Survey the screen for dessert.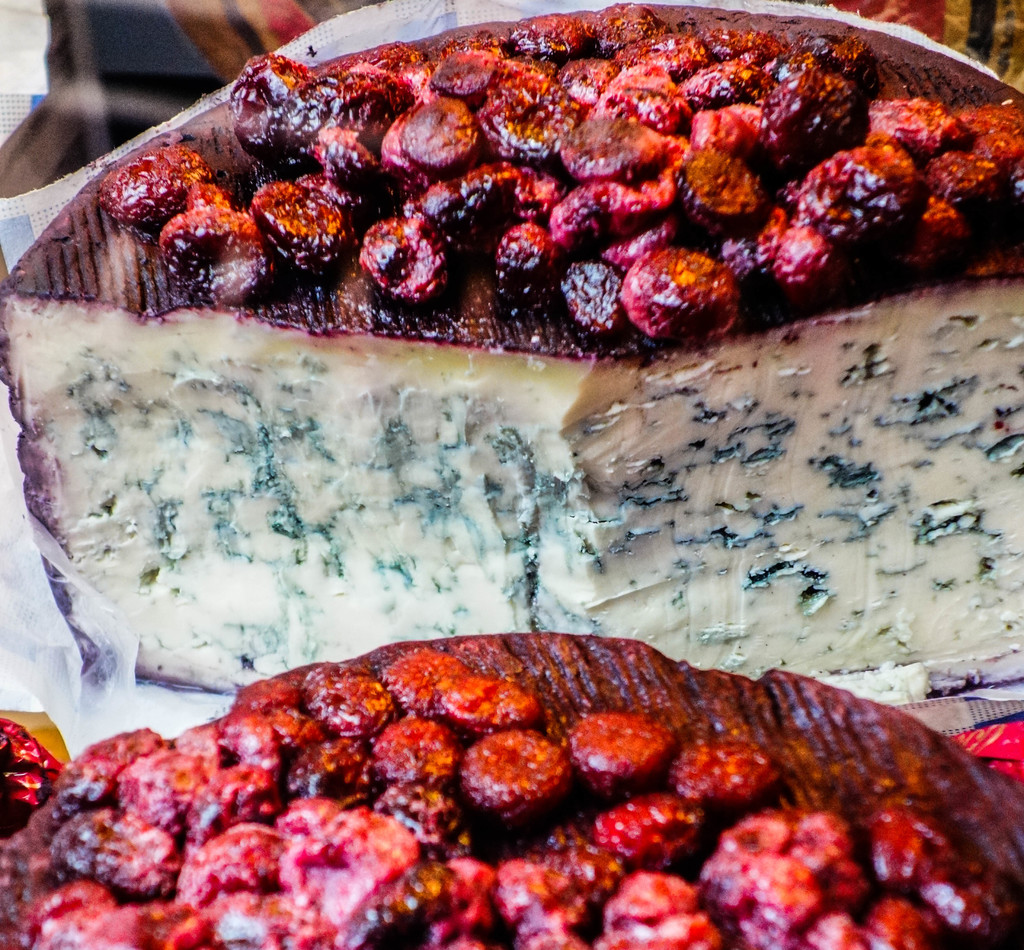
Survey found: region(0, 627, 1021, 949).
